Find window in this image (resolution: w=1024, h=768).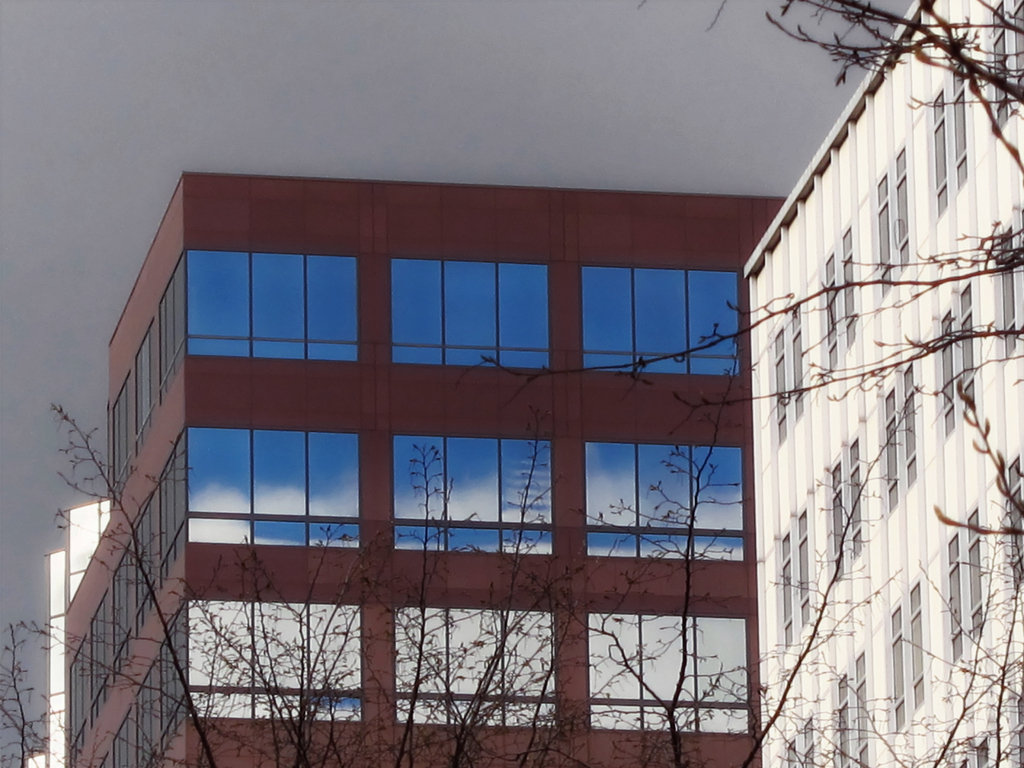
locate(67, 628, 94, 767).
